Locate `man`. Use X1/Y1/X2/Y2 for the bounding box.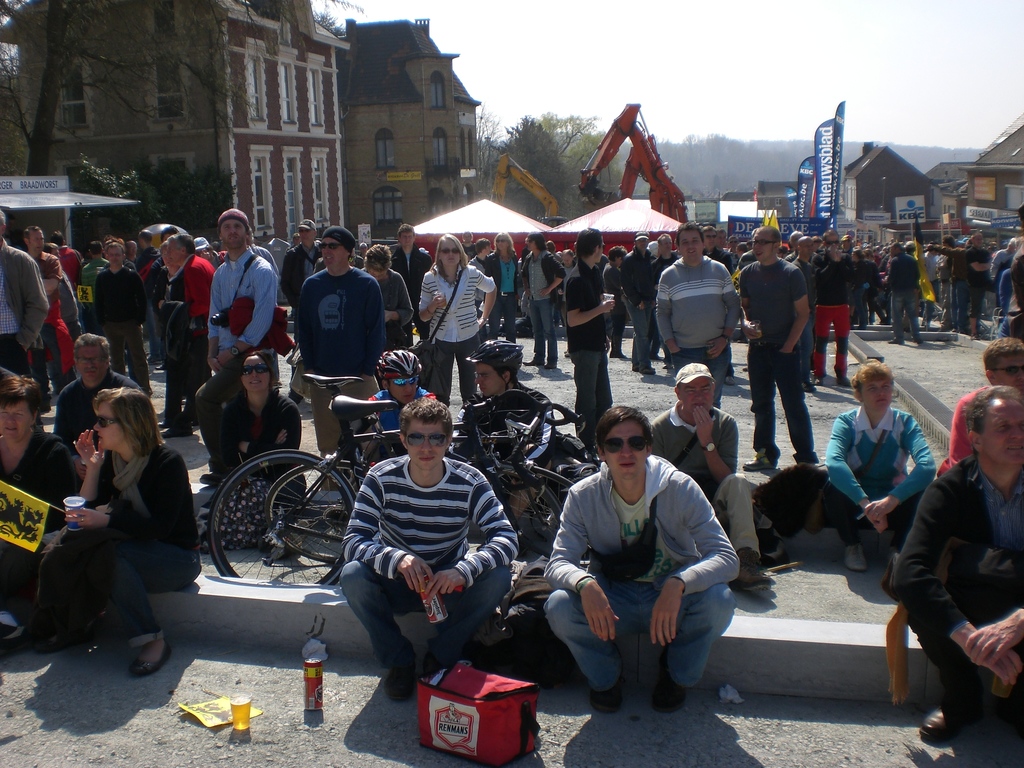
21/224/65/396.
